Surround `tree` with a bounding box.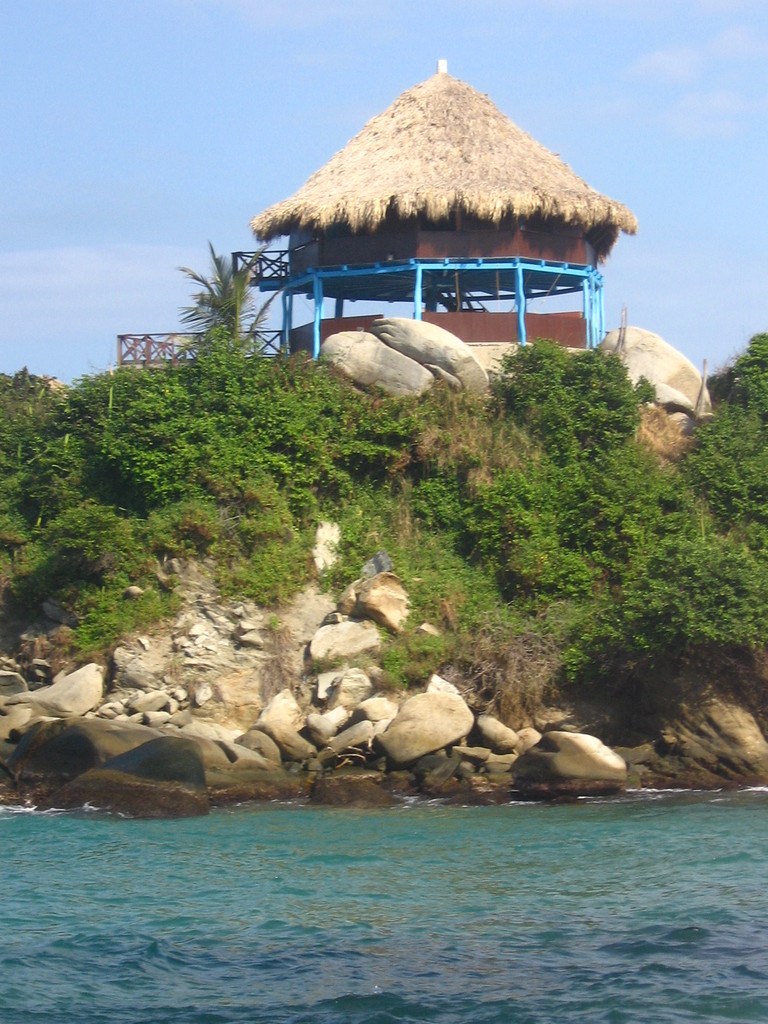
[left=172, top=232, right=301, bottom=366].
